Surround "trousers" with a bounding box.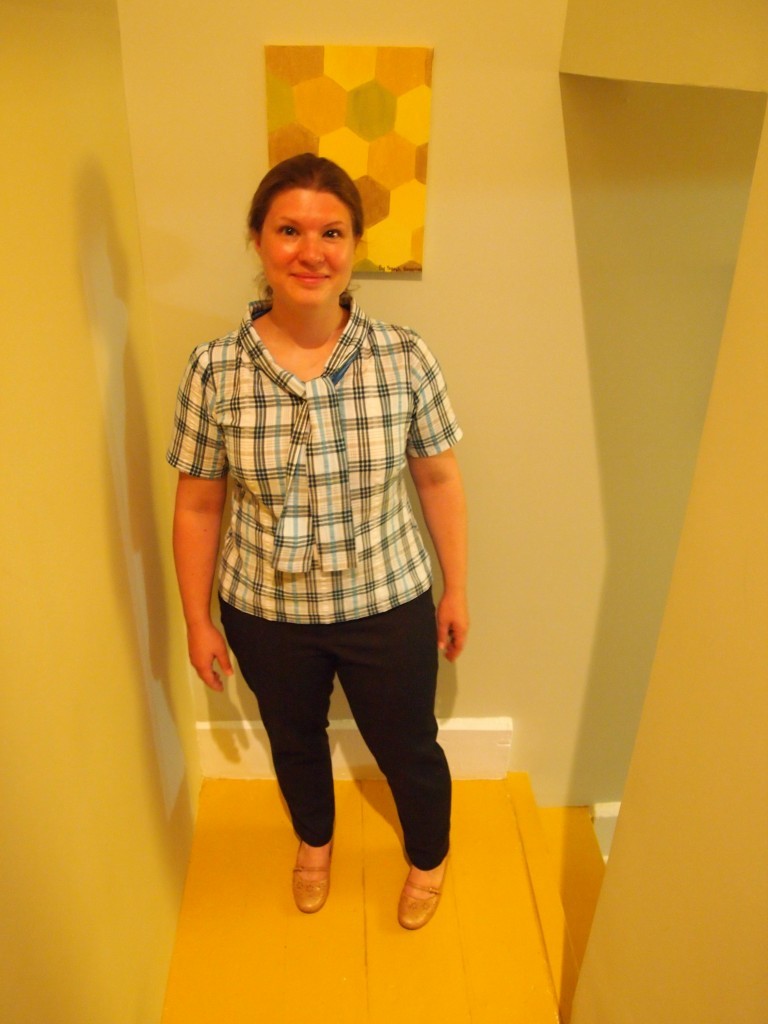
select_region(218, 541, 455, 888).
